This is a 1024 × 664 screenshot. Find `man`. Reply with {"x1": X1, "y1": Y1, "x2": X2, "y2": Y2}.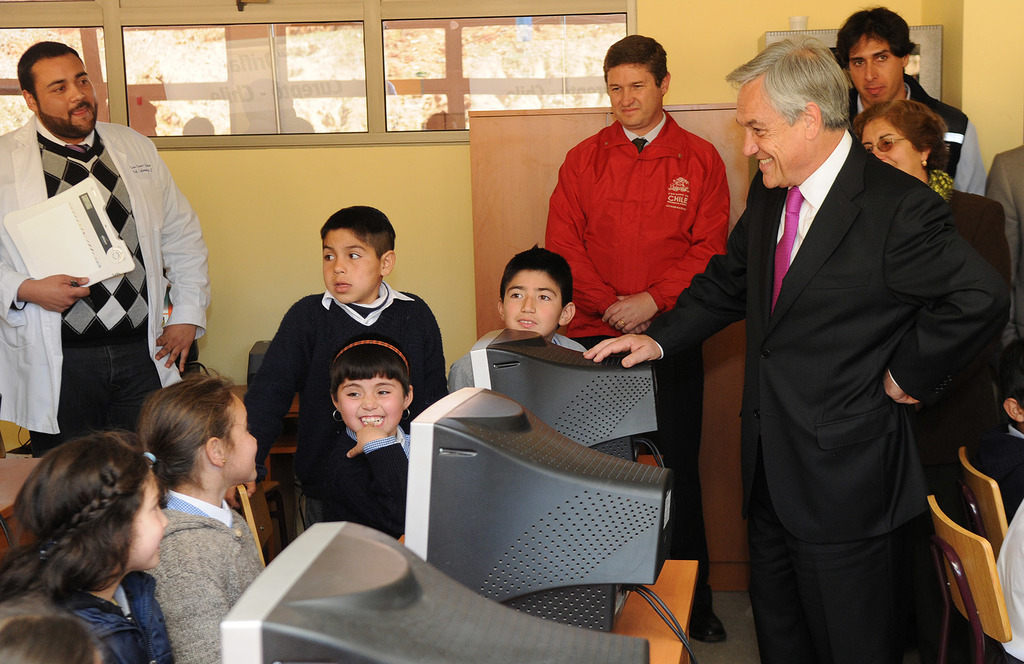
{"x1": 831, "y1": 4, "x2": 986, "y2": 195}.
